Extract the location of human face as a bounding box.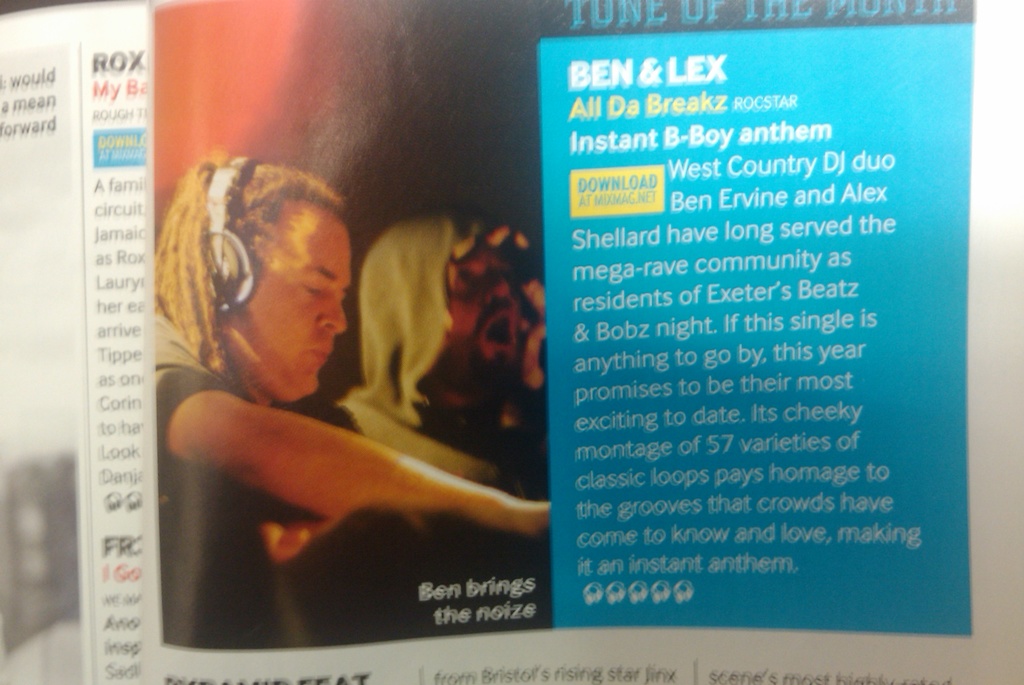
bbox=[212, 207, 344, 392].
